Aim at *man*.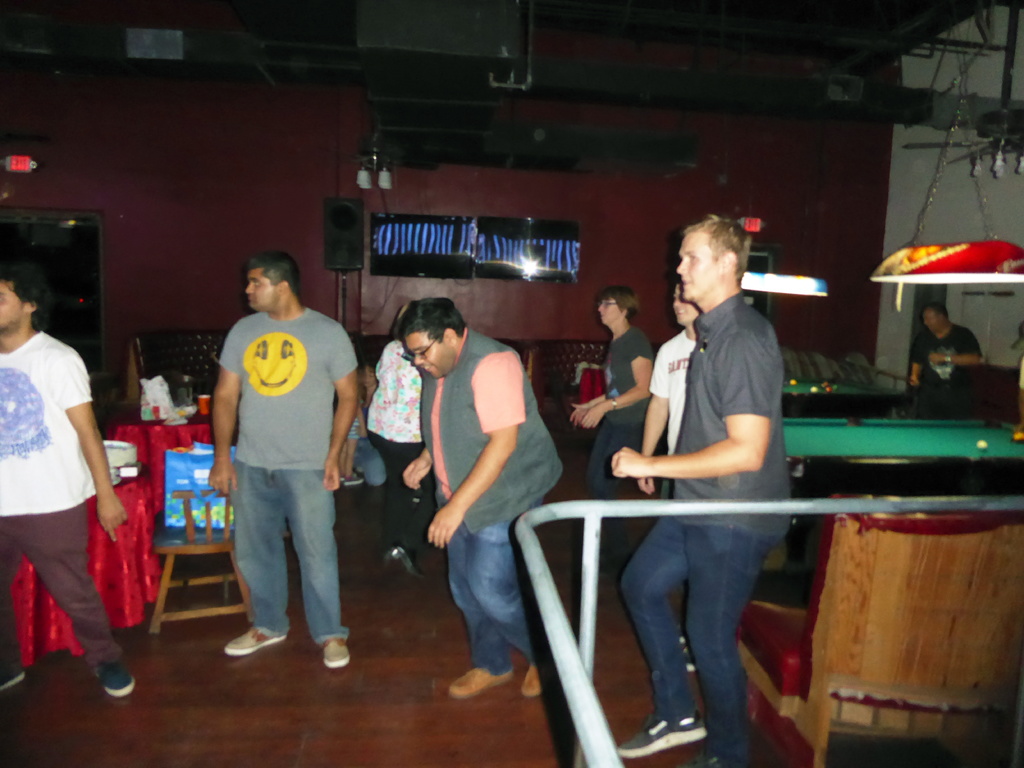
Aimed at [x1=611, y1=214, x2=794, y2=767].
